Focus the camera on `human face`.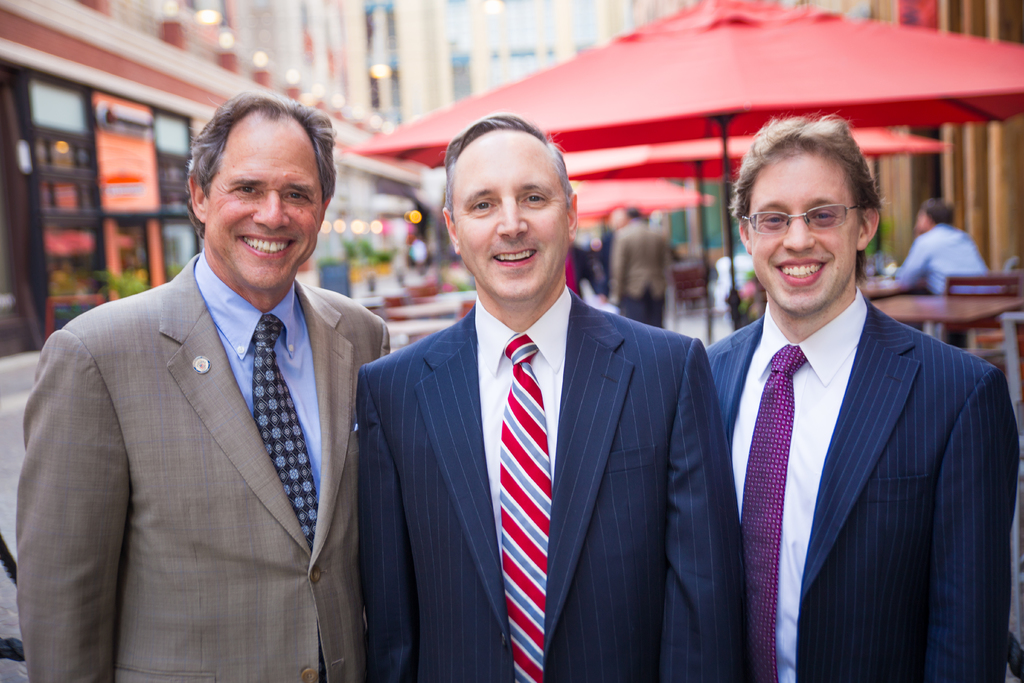
Focus region: rect(454, 129, 568, 309).
